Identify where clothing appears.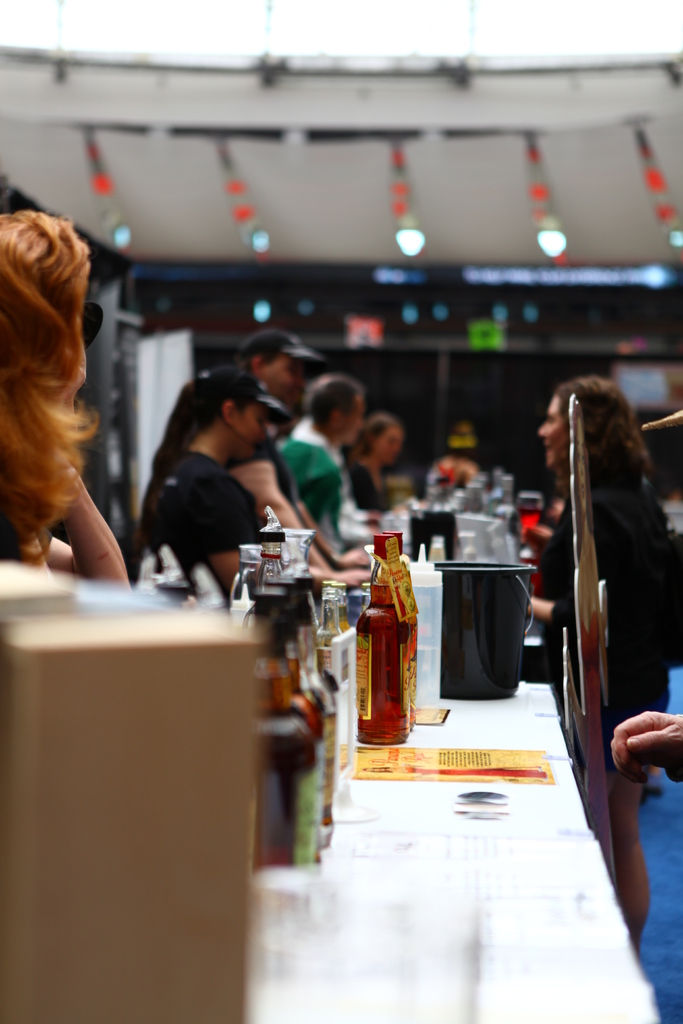
Appears at bbox=[539, 478, 679, 764].
